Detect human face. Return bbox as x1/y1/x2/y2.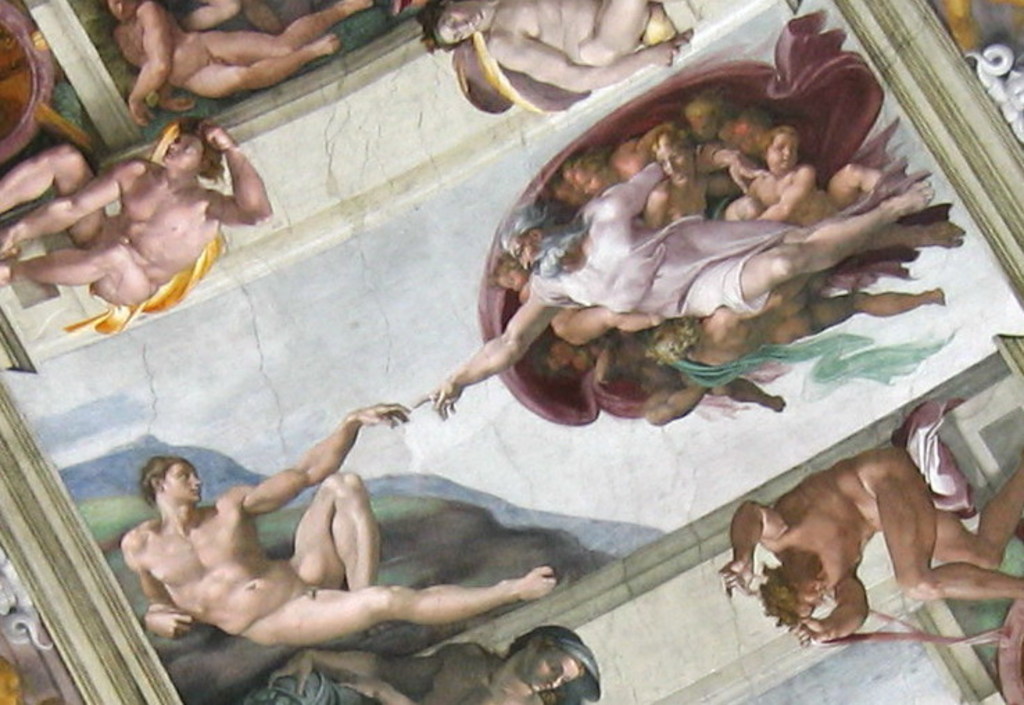
576/172/599/194.
